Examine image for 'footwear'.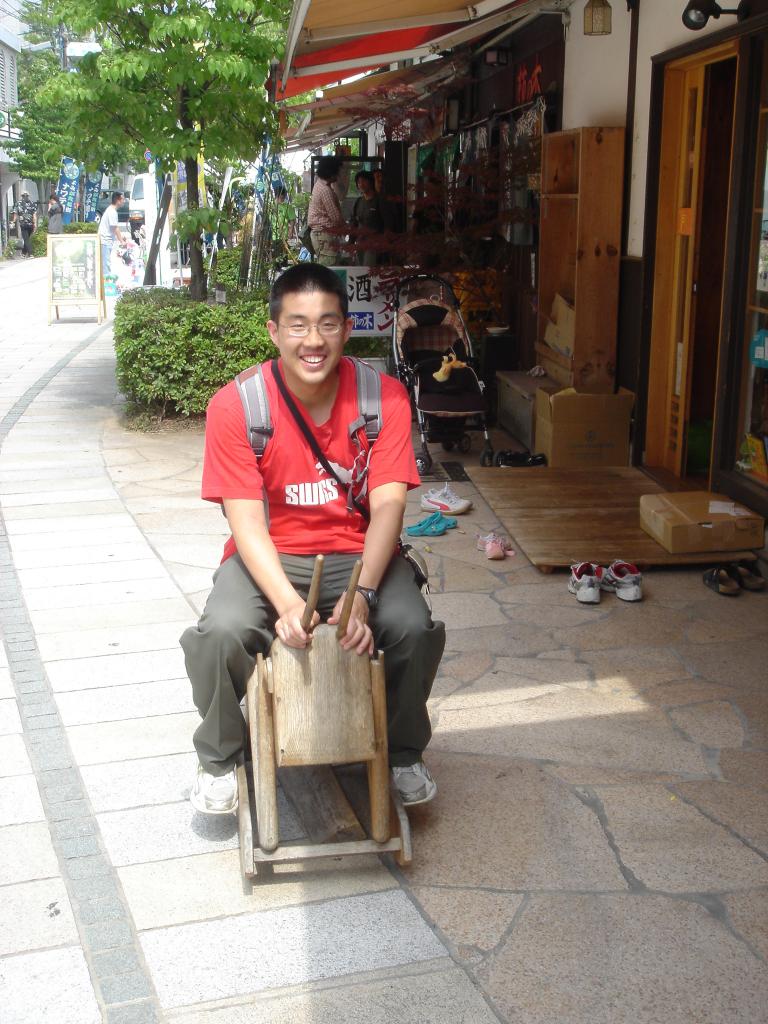
Examination result: bbox=[429, 510, 458, 527].
